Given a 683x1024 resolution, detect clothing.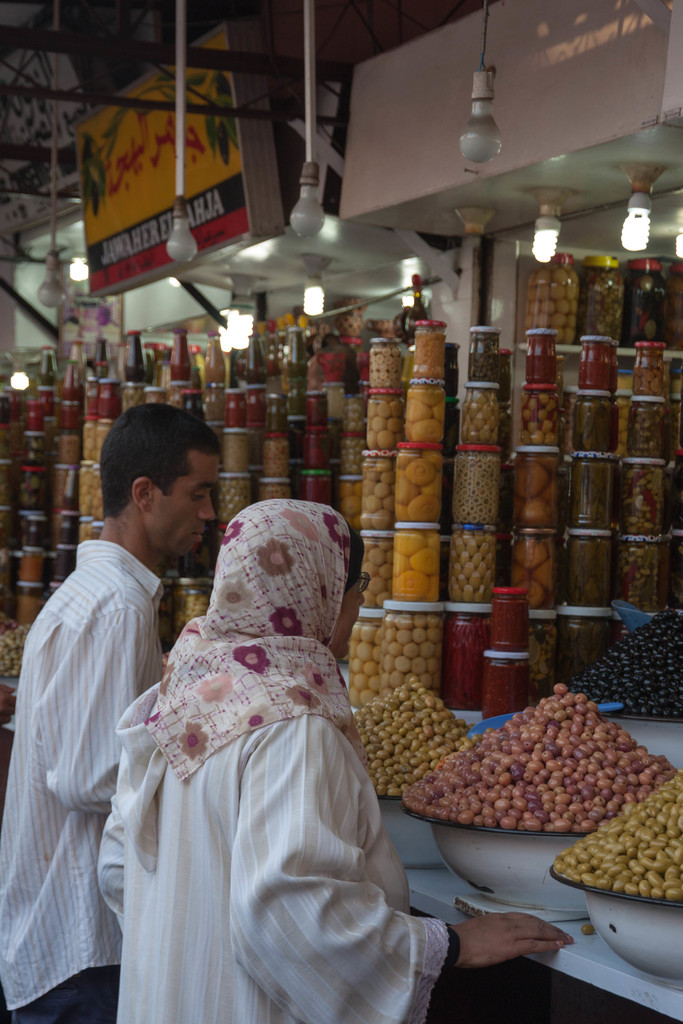
117,501,400,991.
